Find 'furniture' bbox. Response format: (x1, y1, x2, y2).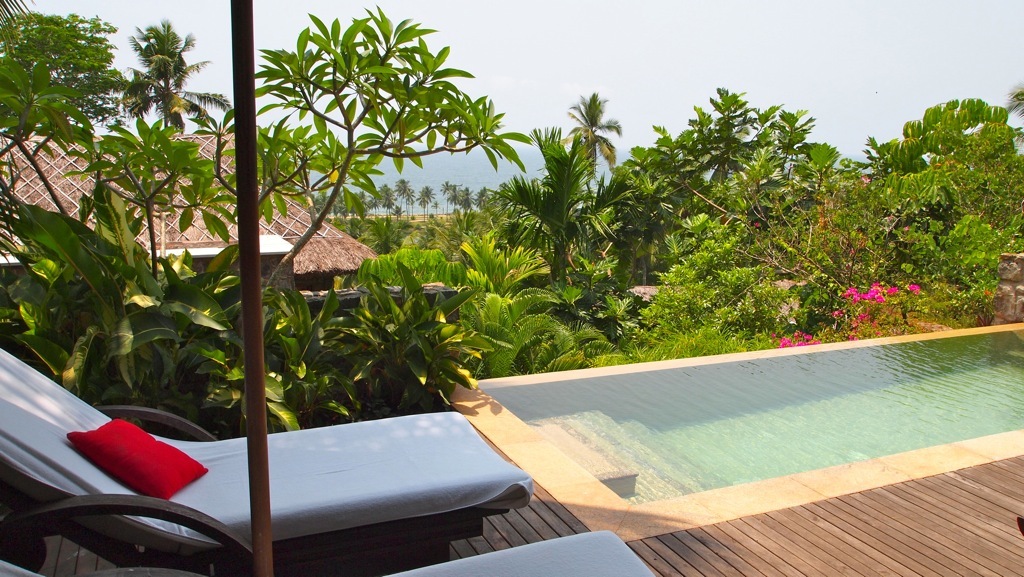
(0, 344, 533, 576).
